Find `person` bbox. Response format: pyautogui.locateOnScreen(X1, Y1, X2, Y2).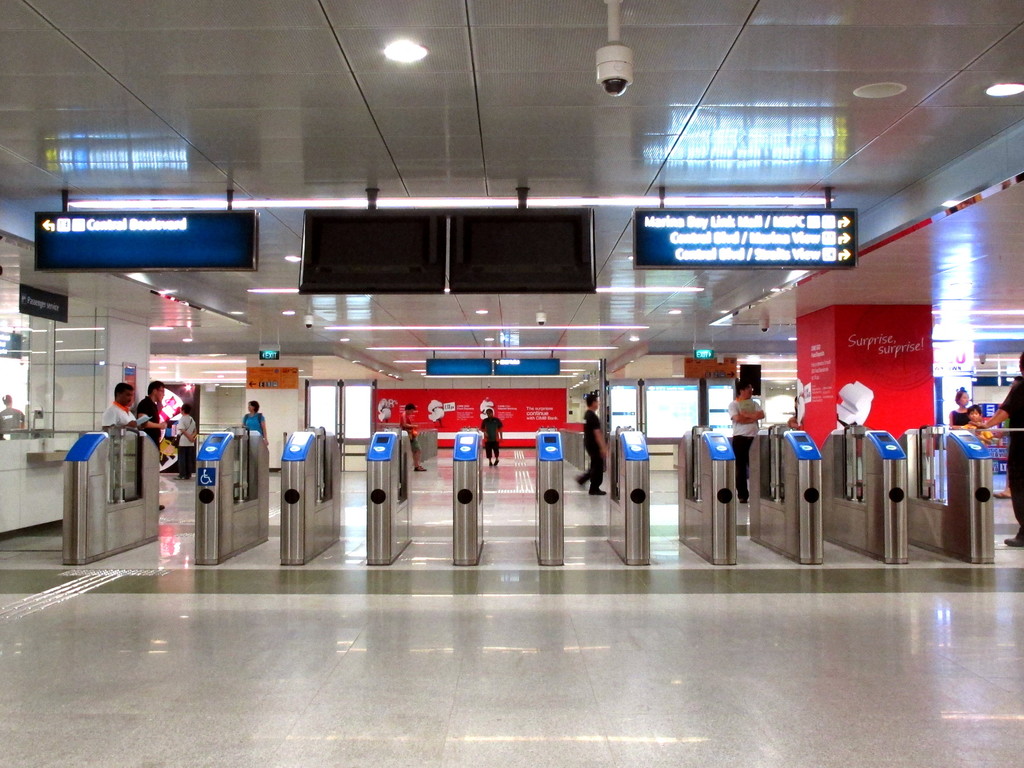
pyautogui.locateOnScreen(241, 399, 269, 444).
